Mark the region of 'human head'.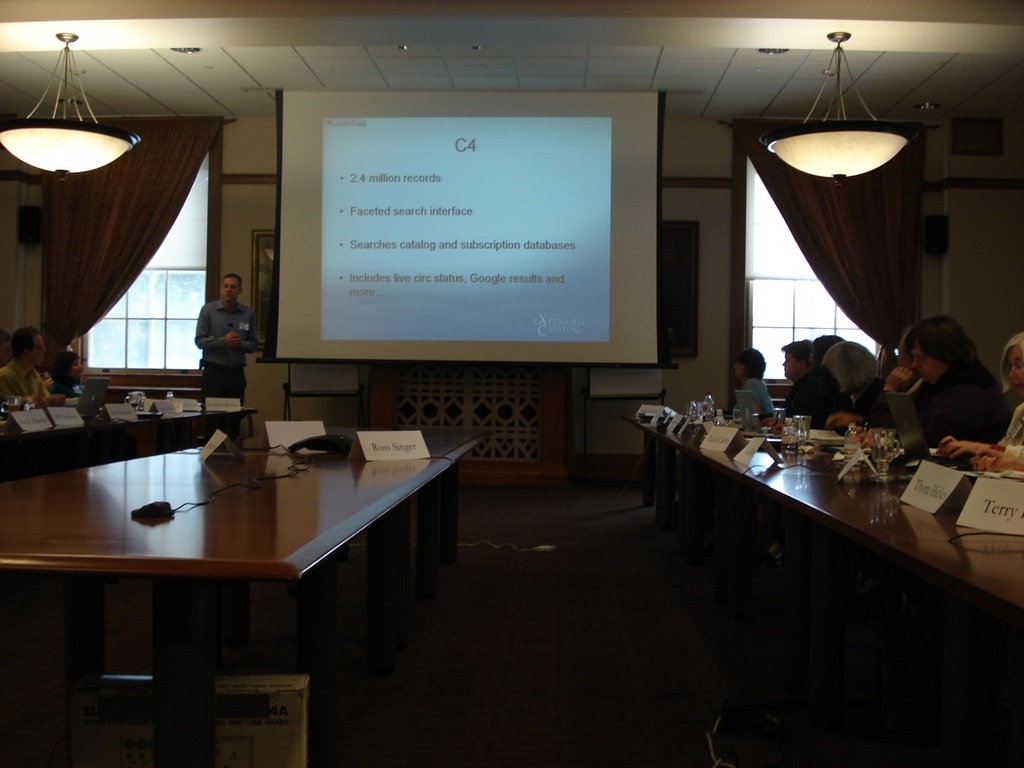
Region: bbox(10, 328, 42, 368).
